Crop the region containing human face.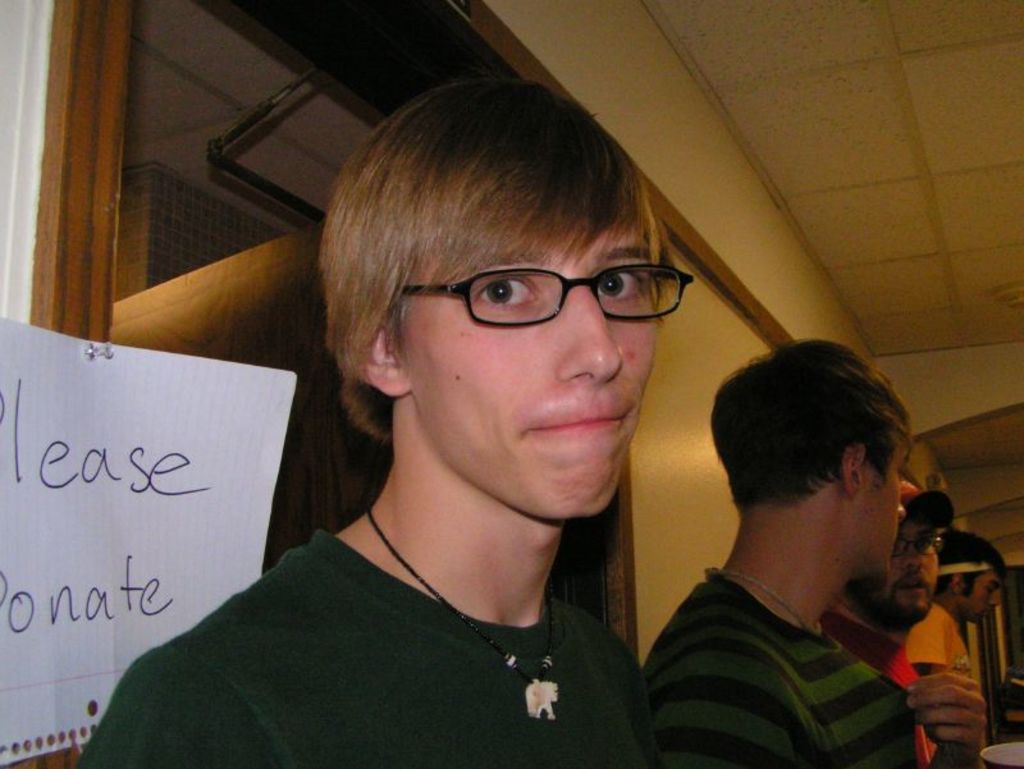
Crop region: {"left": 402, "top": 216, "right": 662, "bottom": 517}.
